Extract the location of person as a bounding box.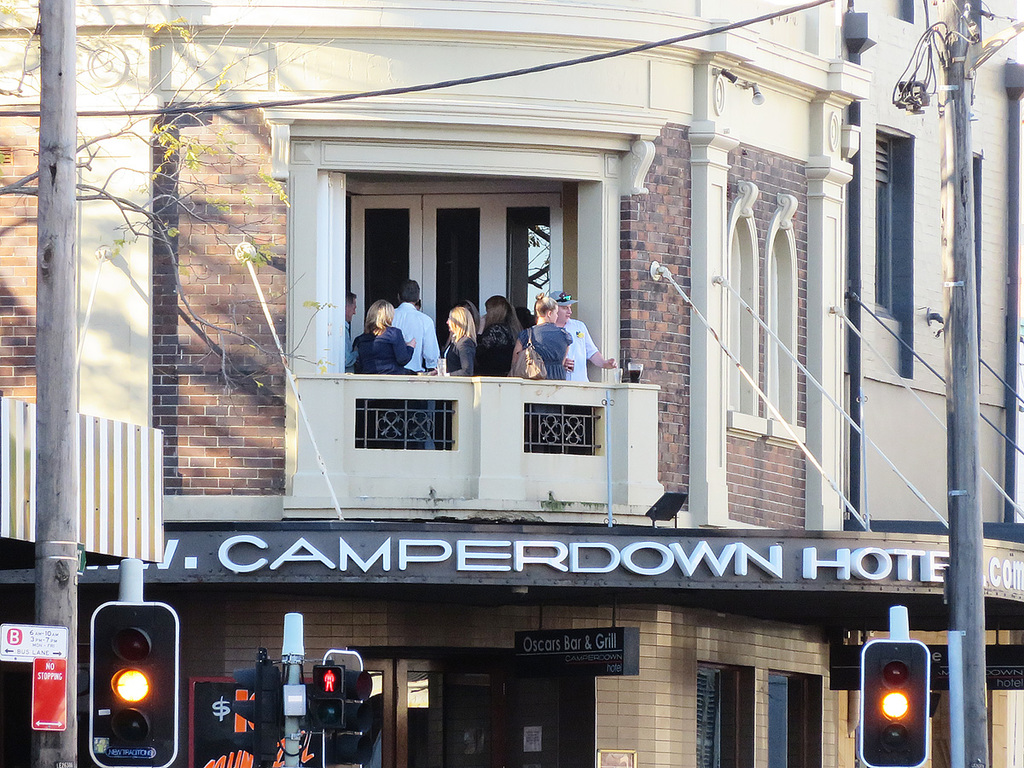
[443, 300, 477, 378].
